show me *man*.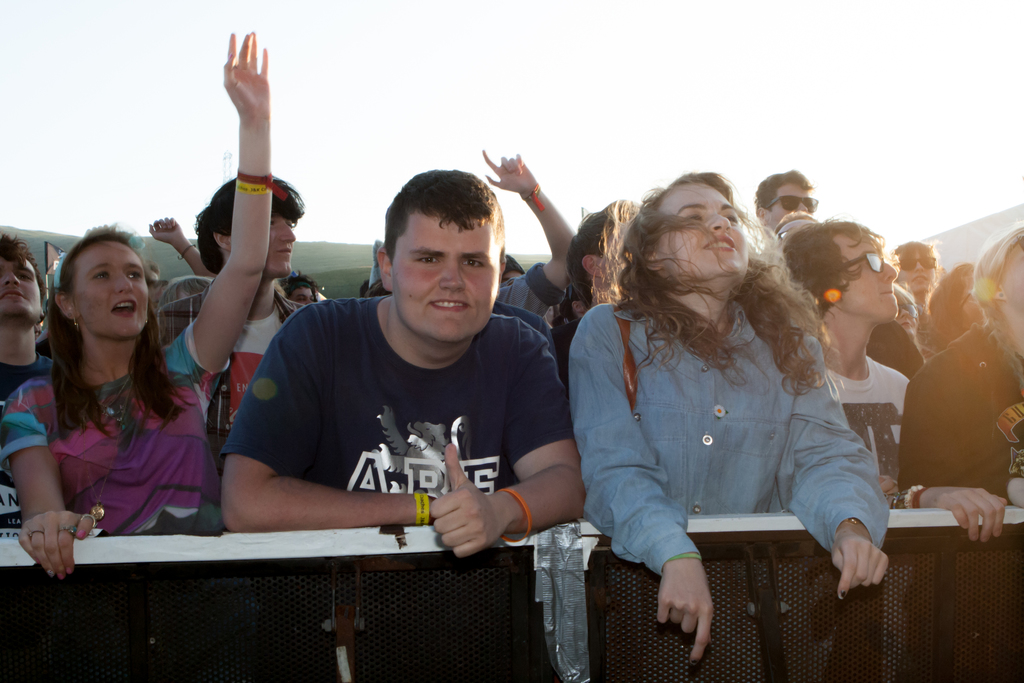
*man* is here: select_region(755, 168, 823, 226).
